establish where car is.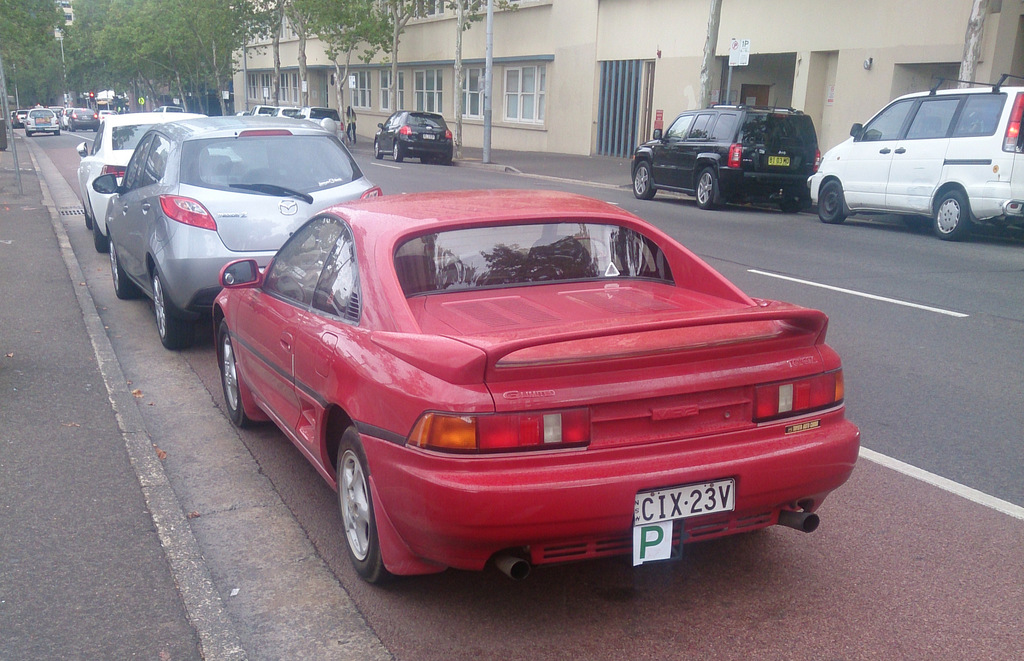
Established at 73/105/98/122.
